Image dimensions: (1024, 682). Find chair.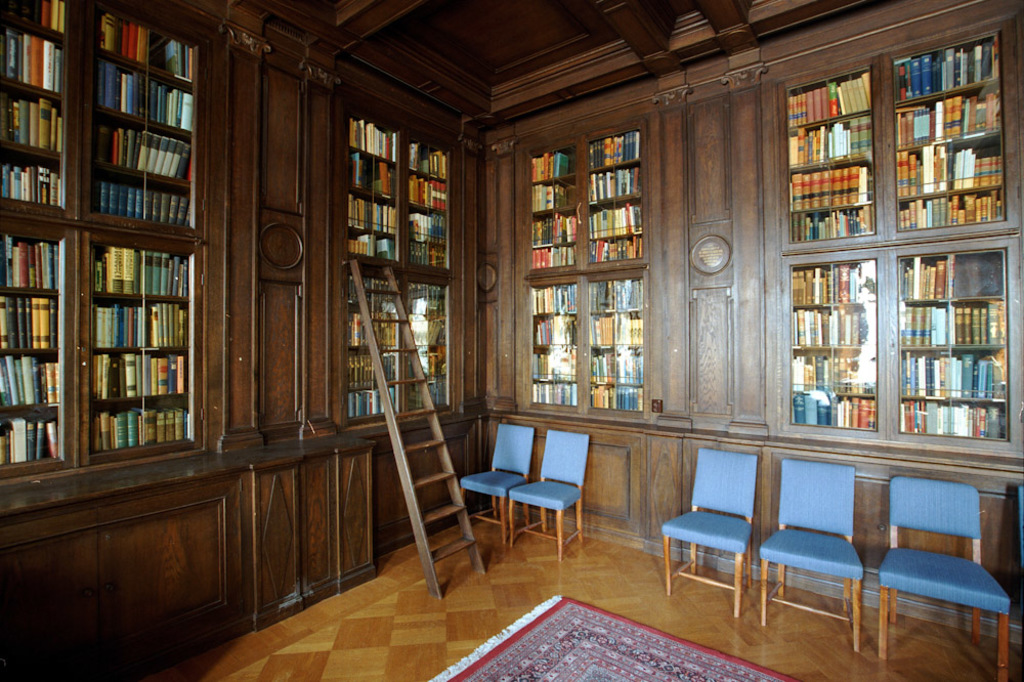
region(1008, 479, 1023, 582).
